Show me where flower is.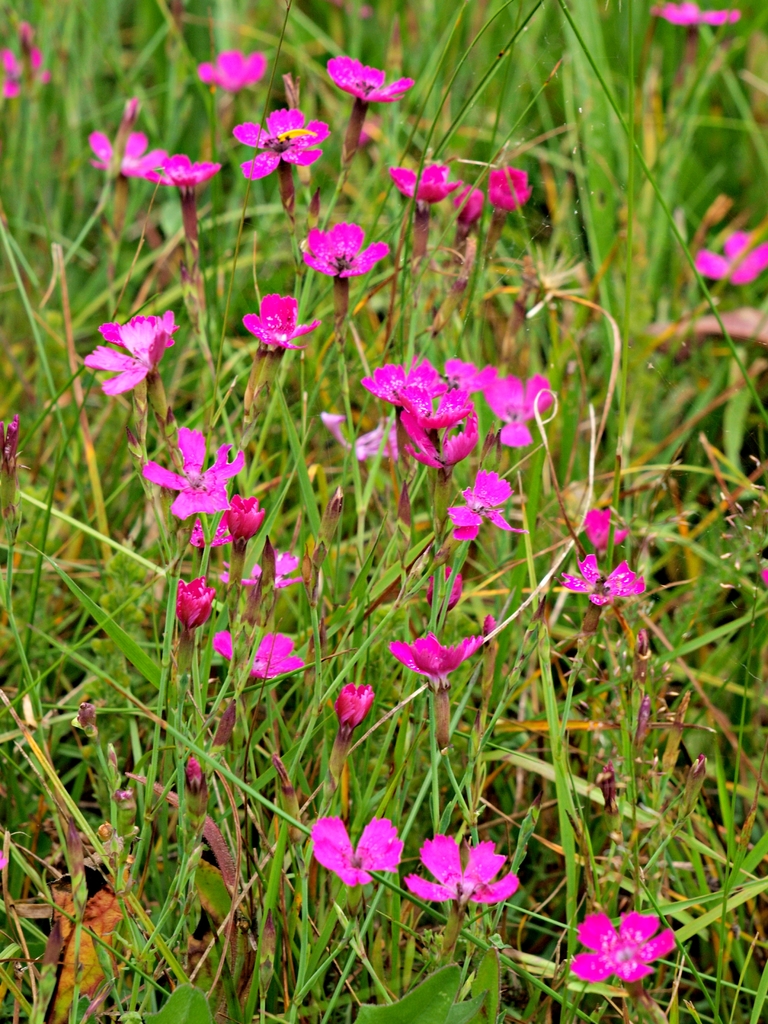
flower is at box(243, 294, 315, 350).
